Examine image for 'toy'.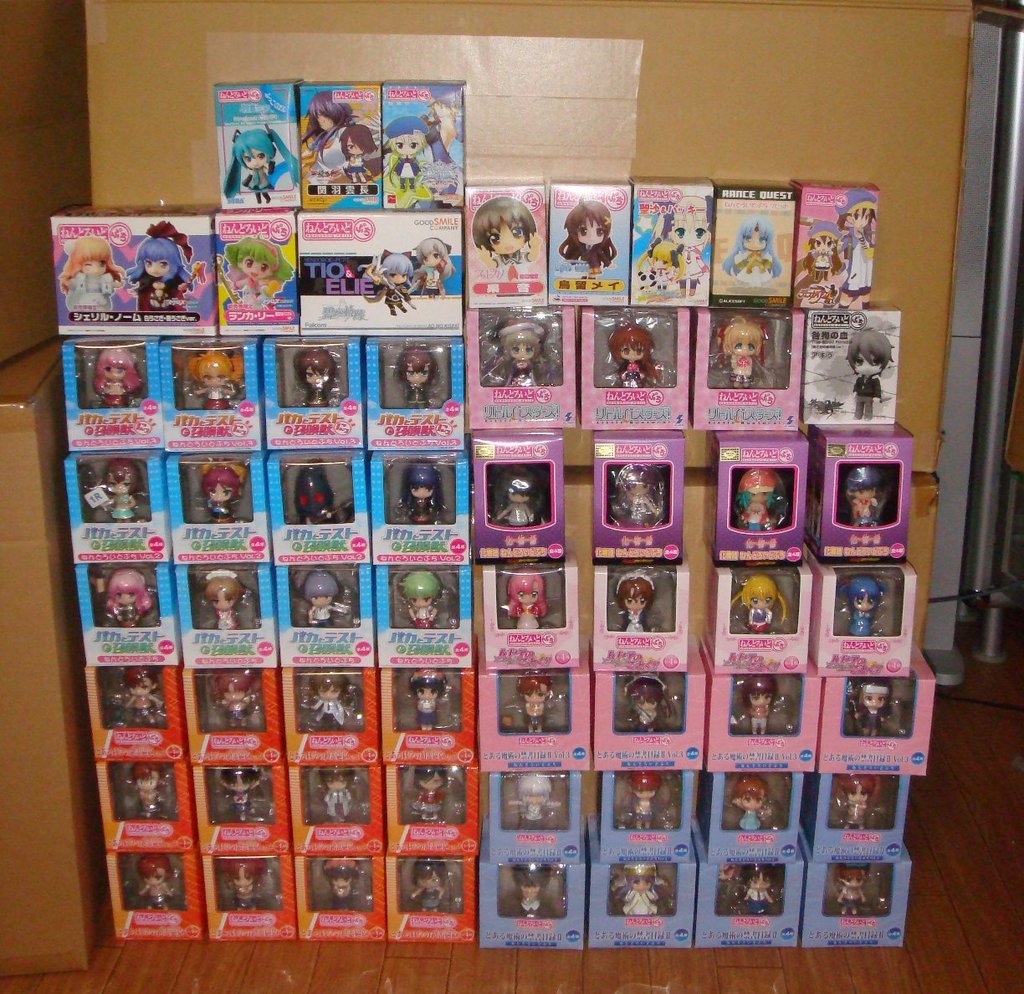
Examination result: {"x1": 218, "y1": 858, "x2": 272, "y2": 909}.
